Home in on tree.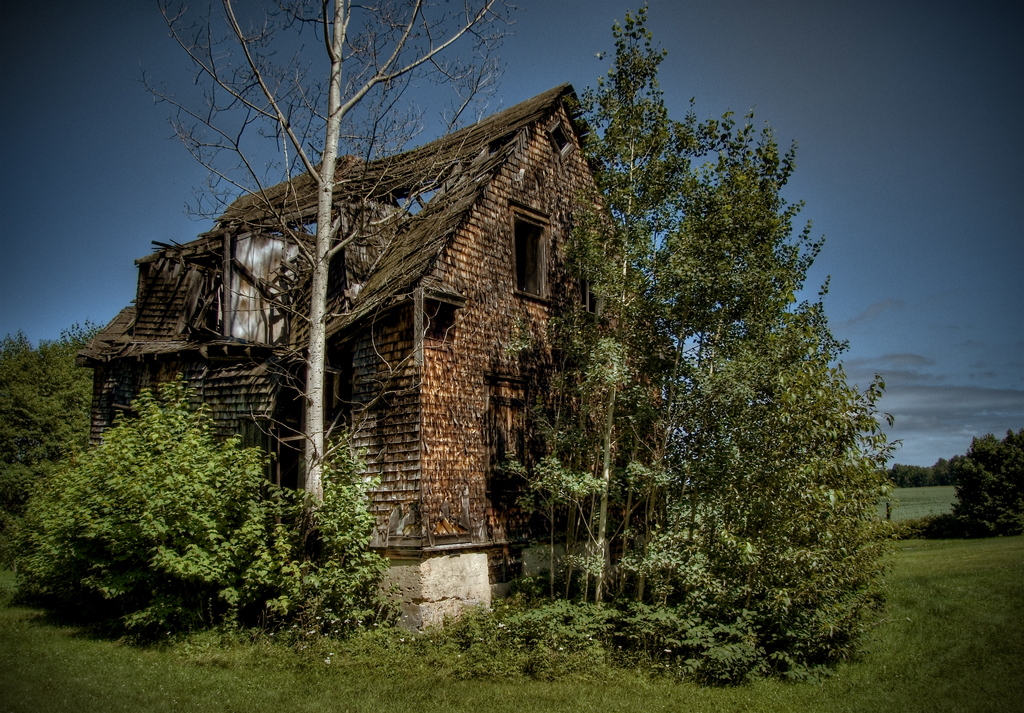
Homed in at (left=166, top=3, right=515, bottom=553).
